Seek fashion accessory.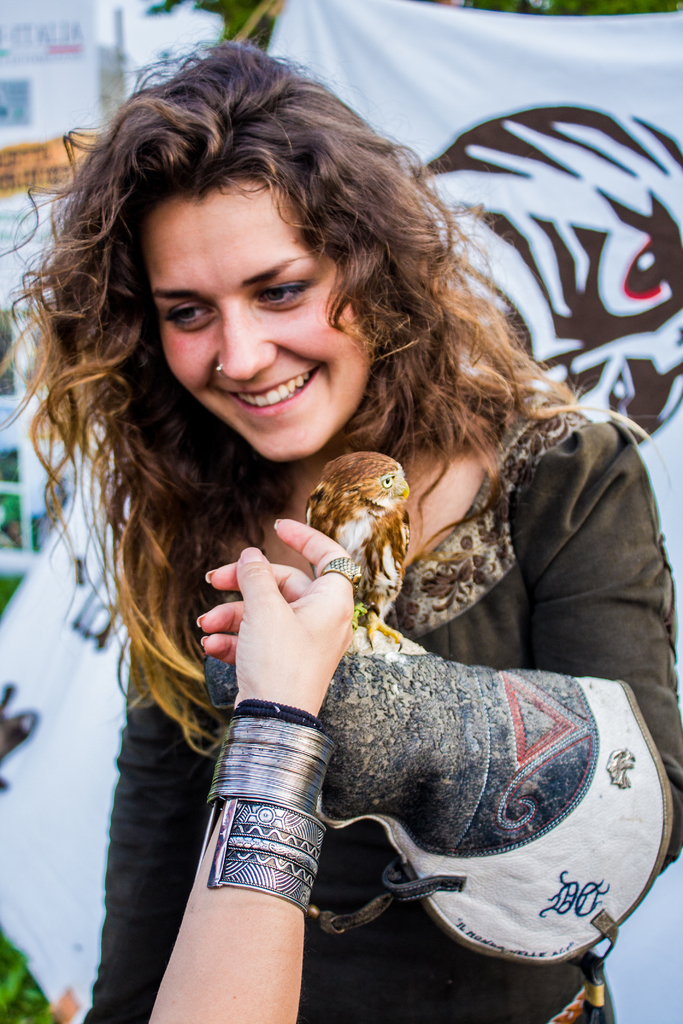
(left=203, top=698, right=340, bottom=918).
